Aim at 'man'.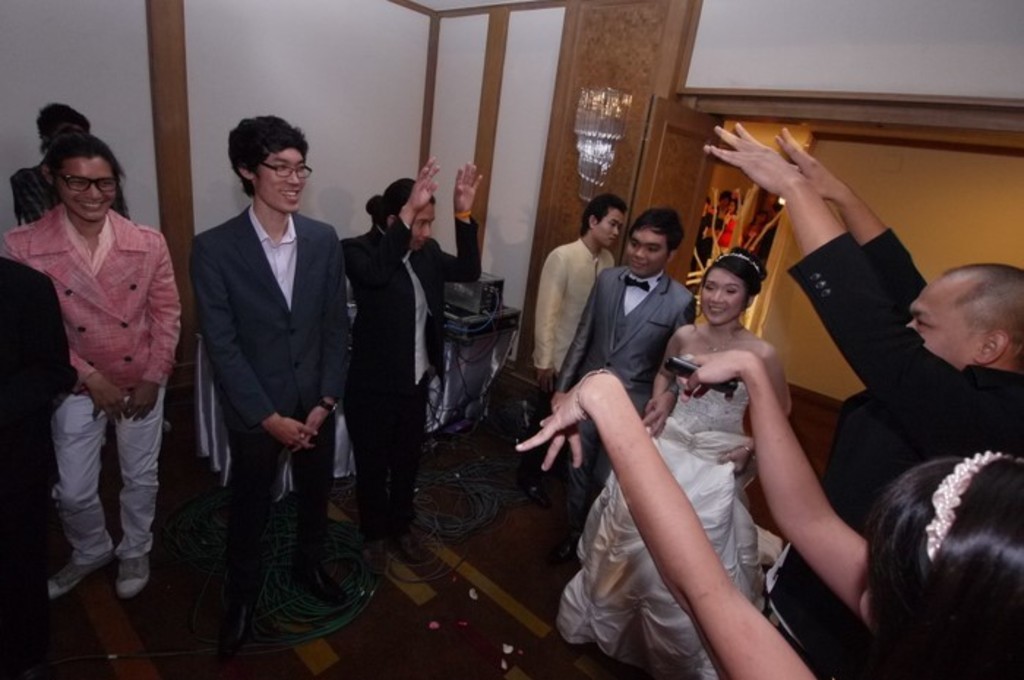
Aimed at bbox=(563, 214, 707, 570).
